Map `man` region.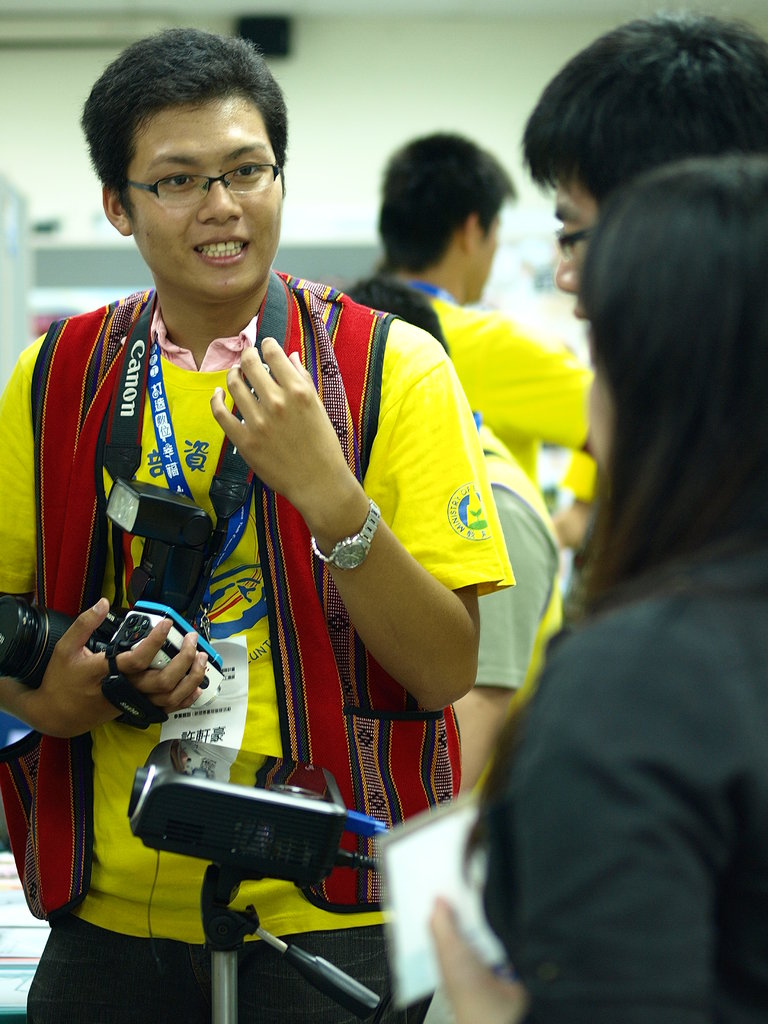
Mapped to BBox(366, 134, 604, 461).
